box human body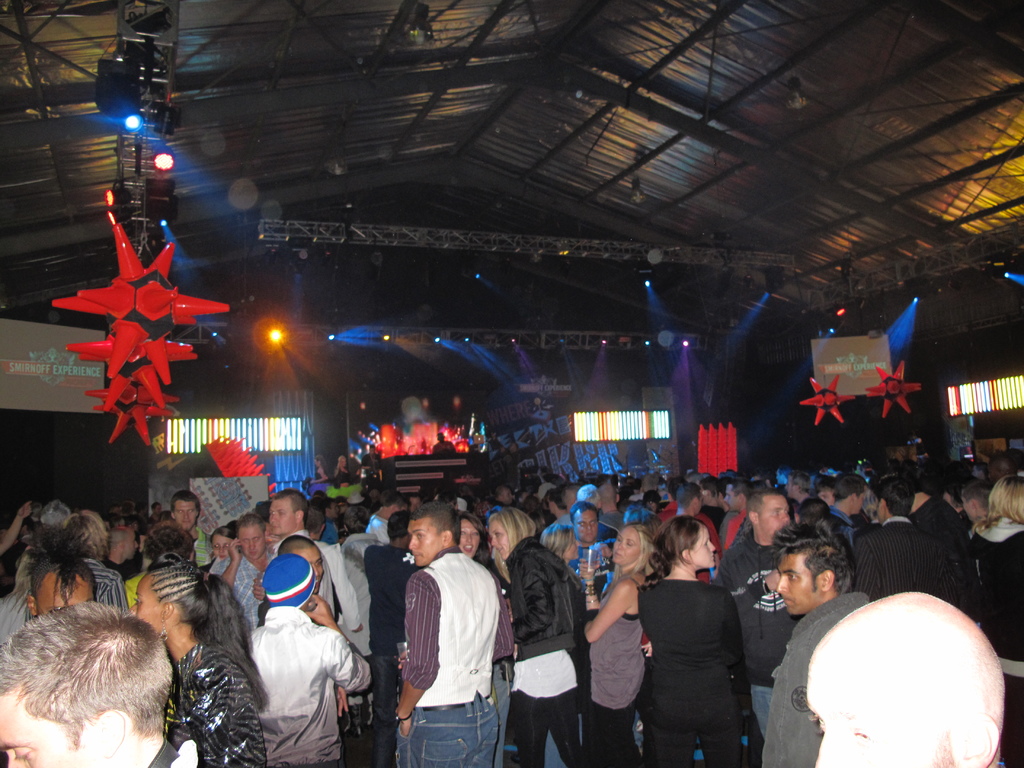
pyautogui.locateOnScreen(433, 431, 454, 452)
